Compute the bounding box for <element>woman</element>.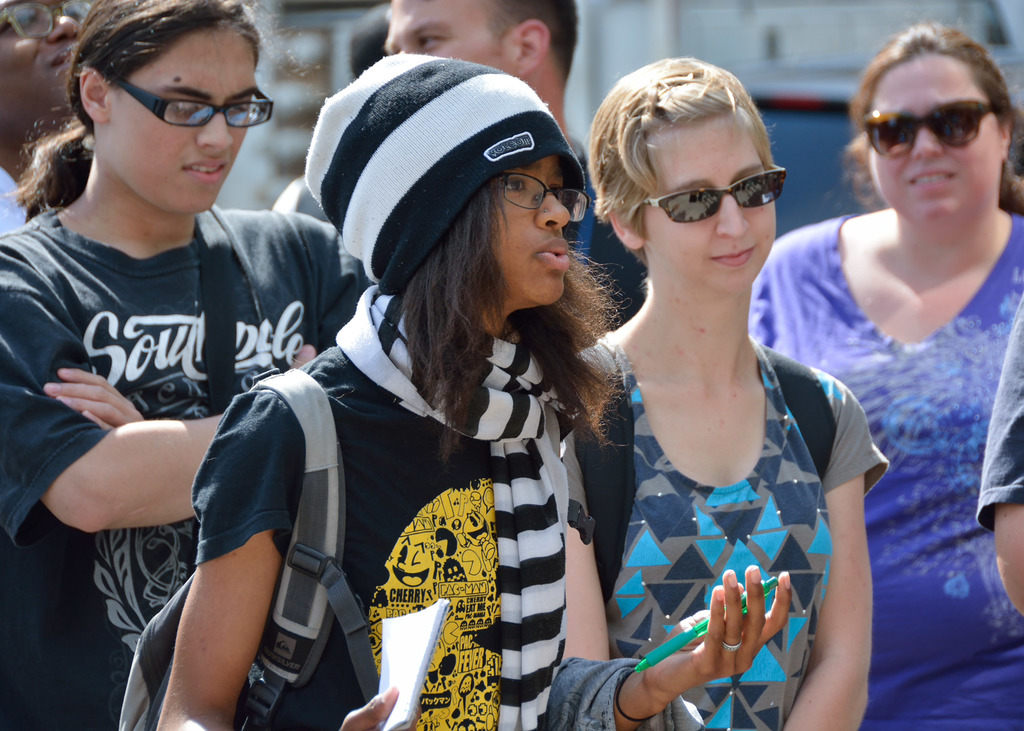
(0,0,372,730).
